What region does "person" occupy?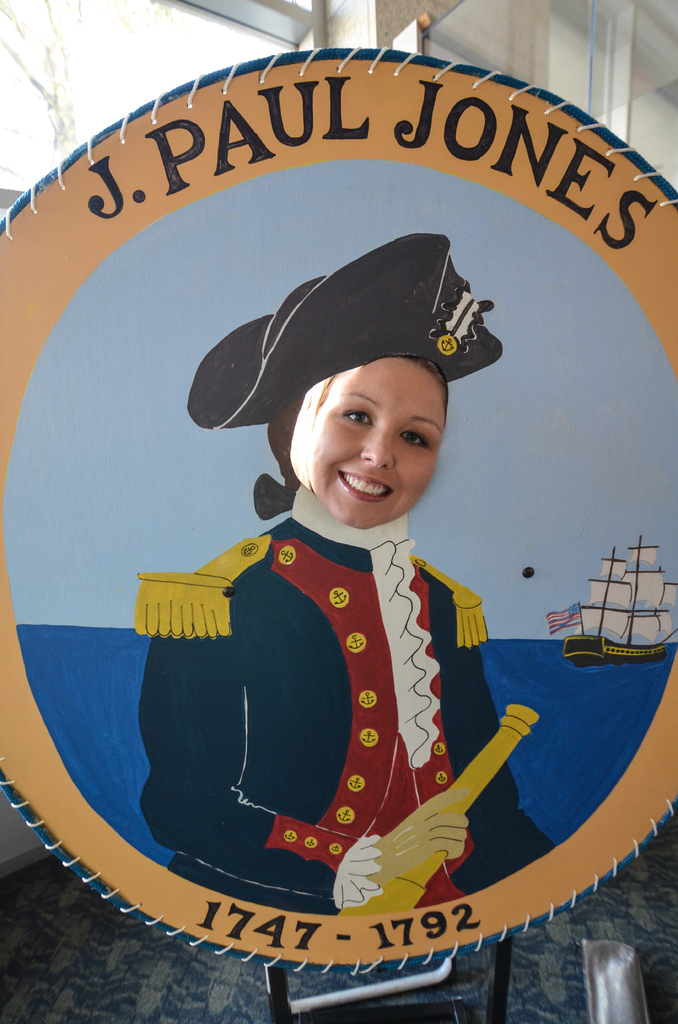
(133,232,567,913).
